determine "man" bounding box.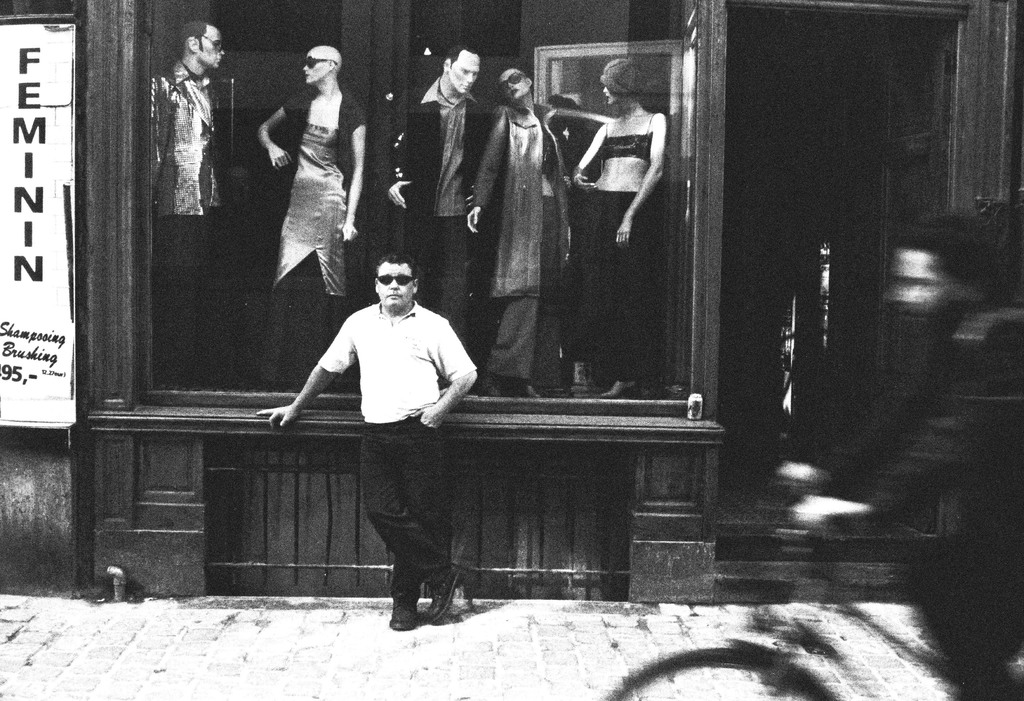
Determined: detection(148, 19, 222, 392).
